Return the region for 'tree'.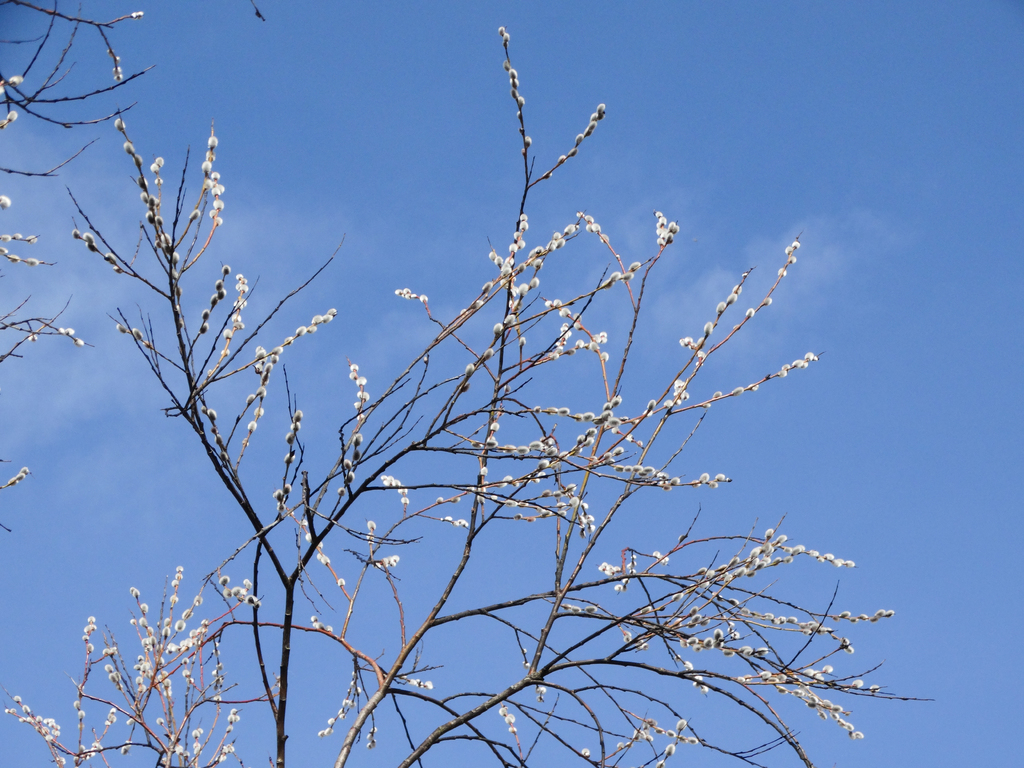
[42, 9, 913, 767].
